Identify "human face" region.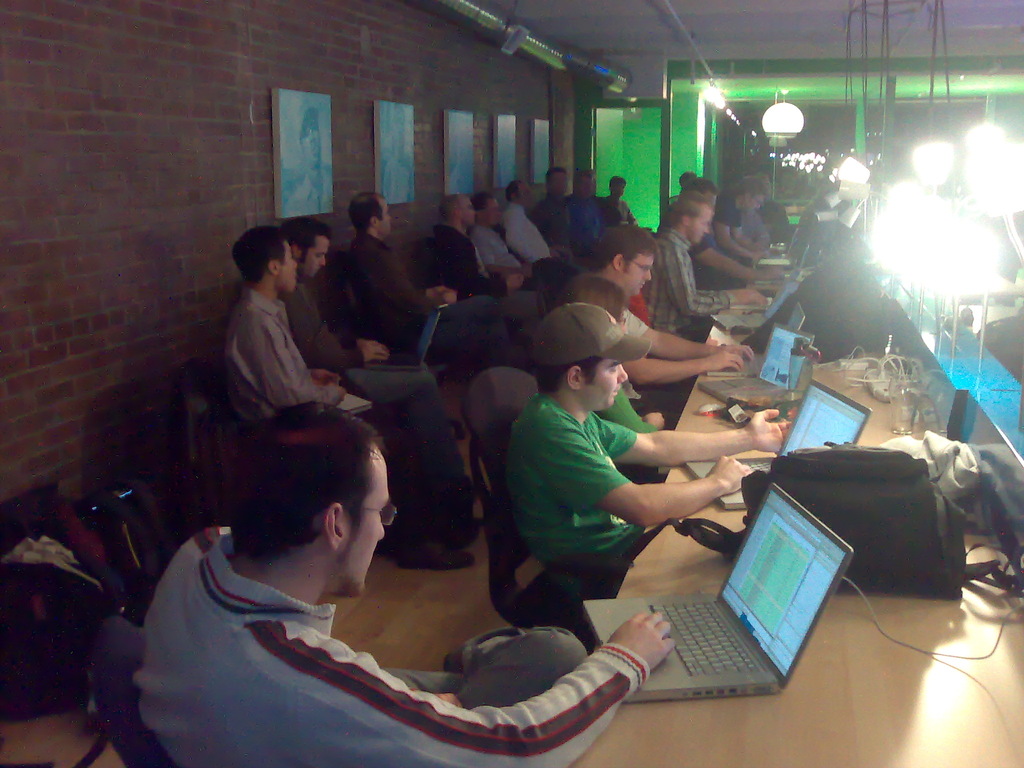
Region: (341, 444, 390, 596).
